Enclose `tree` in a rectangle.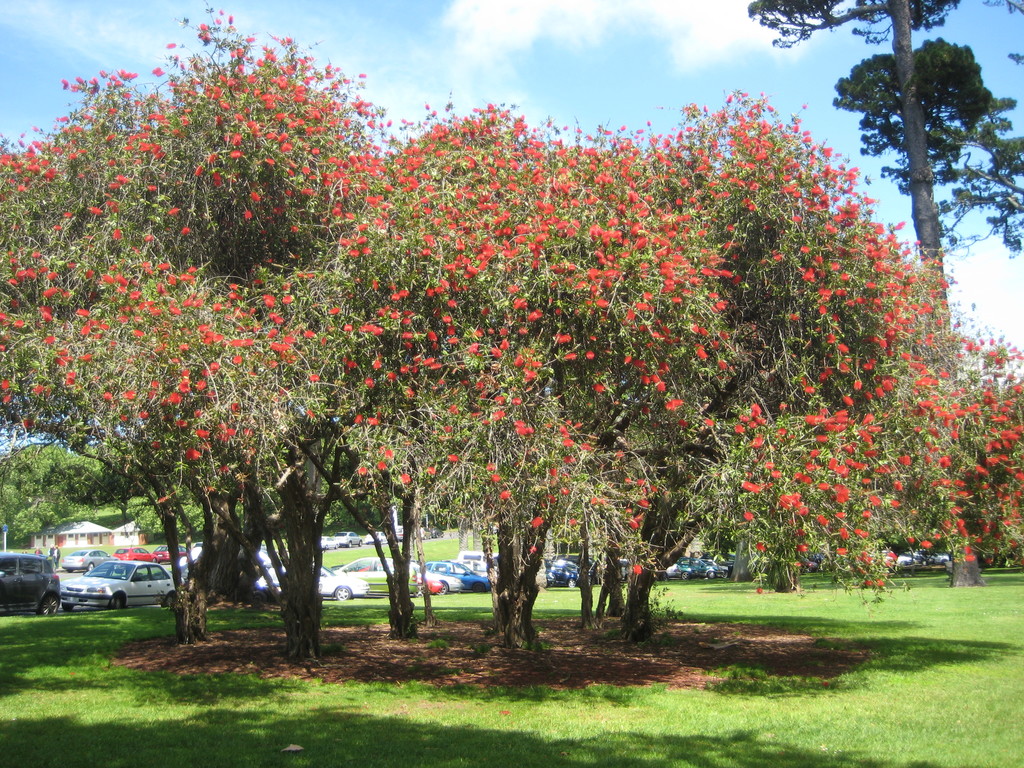
detection(744, 0, 960, 431).
